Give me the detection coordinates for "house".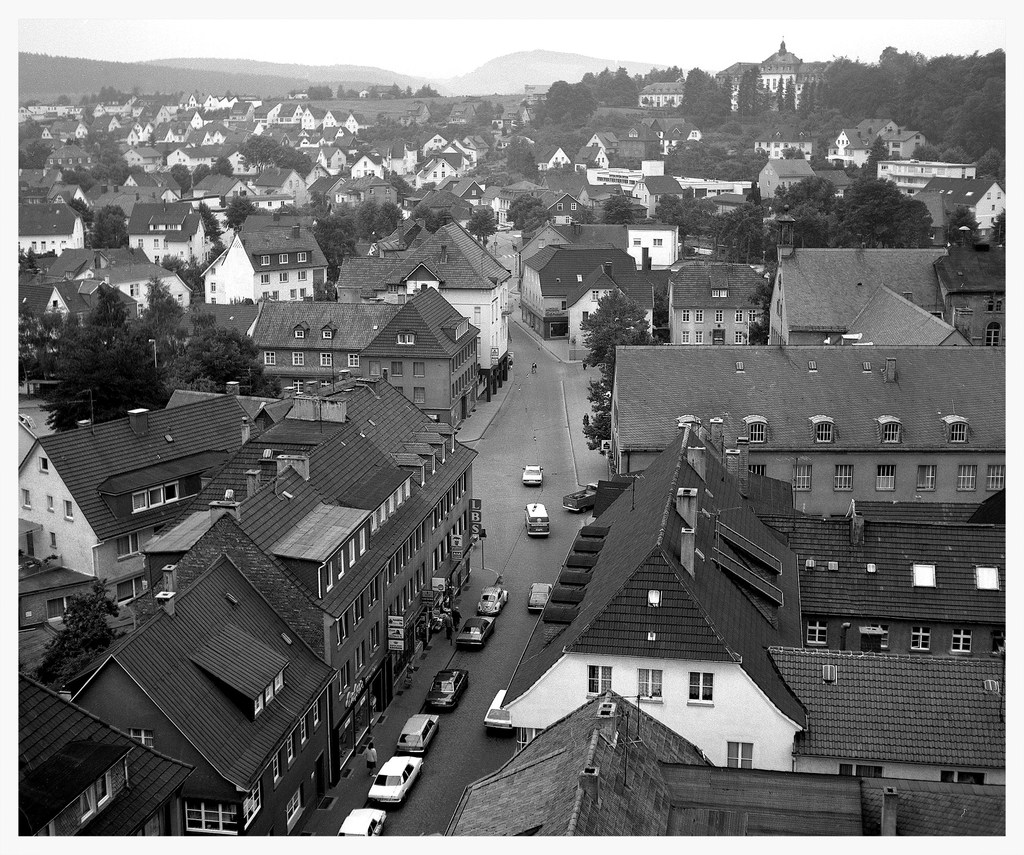
<region>872, 158, 977, 200</region>.
